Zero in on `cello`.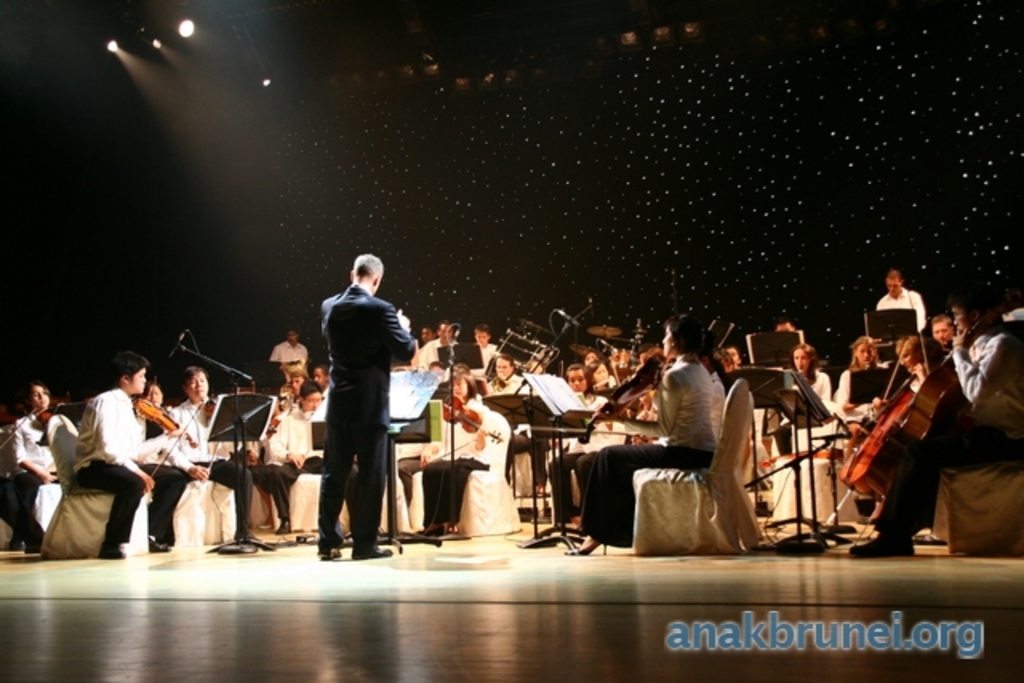
Zeroed in: (left=822, top=320, right=981, bottom=526).
